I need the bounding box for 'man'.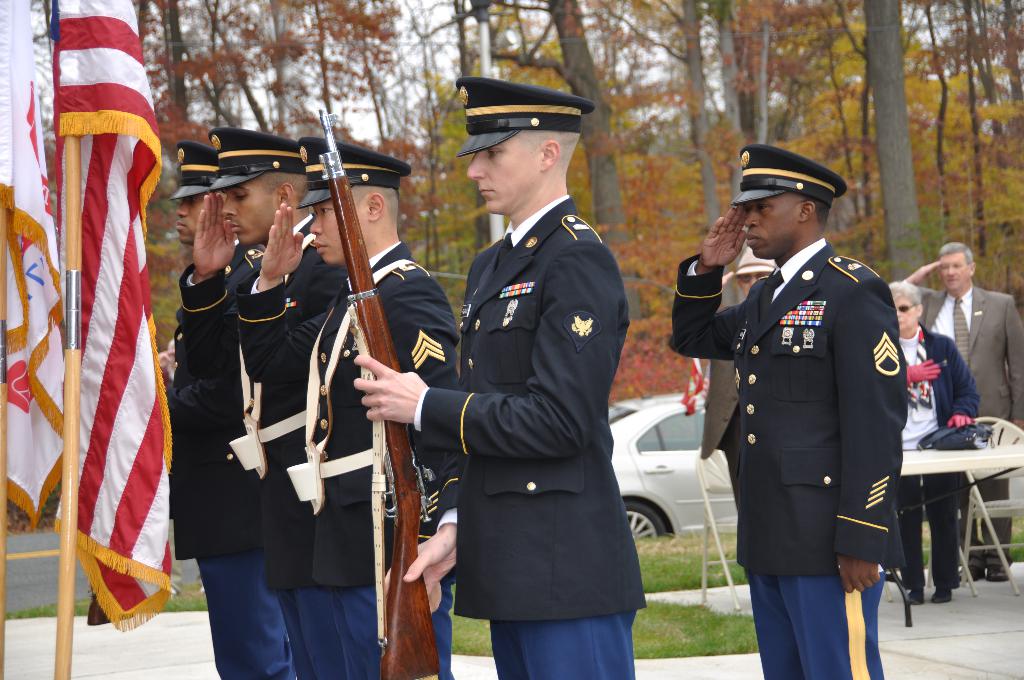
Here it is: region(699, 118, 924, 672).
